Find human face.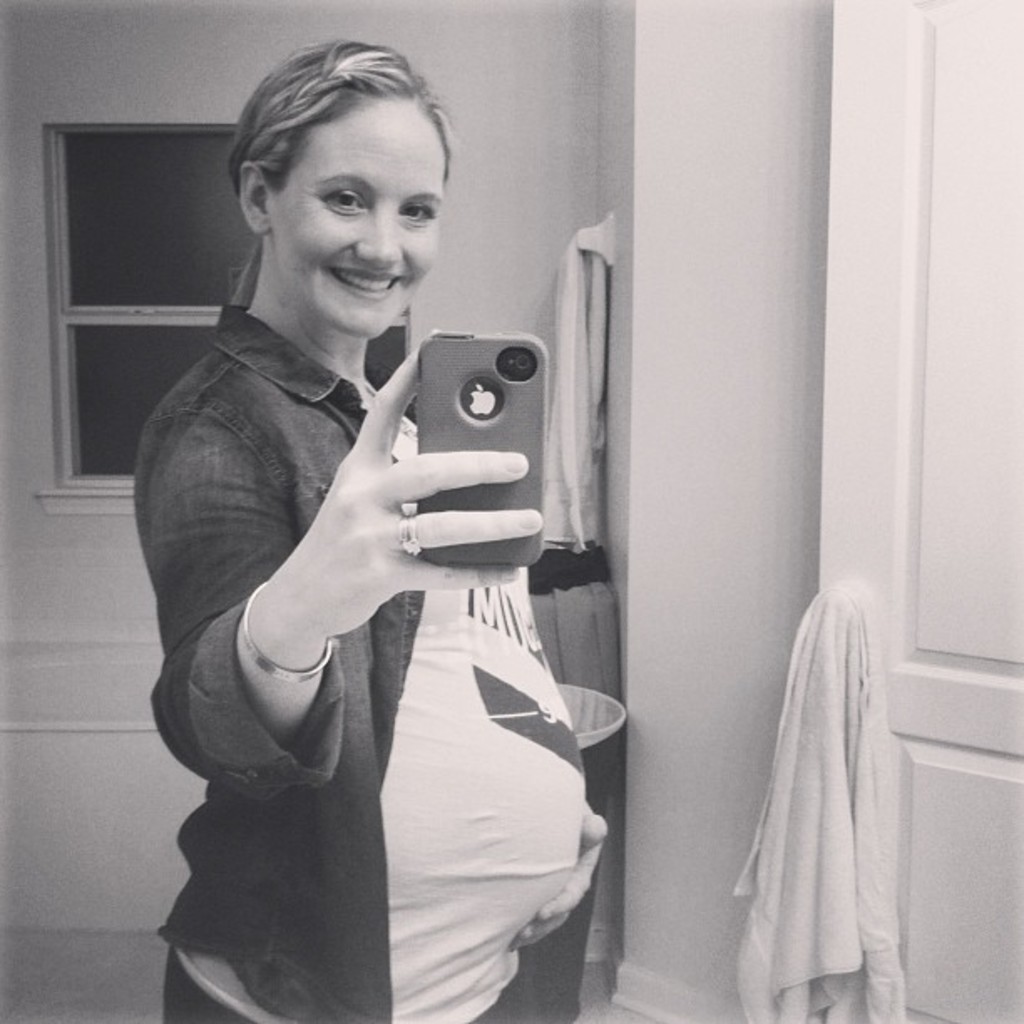
select_region(271, 100, 445, 340).
